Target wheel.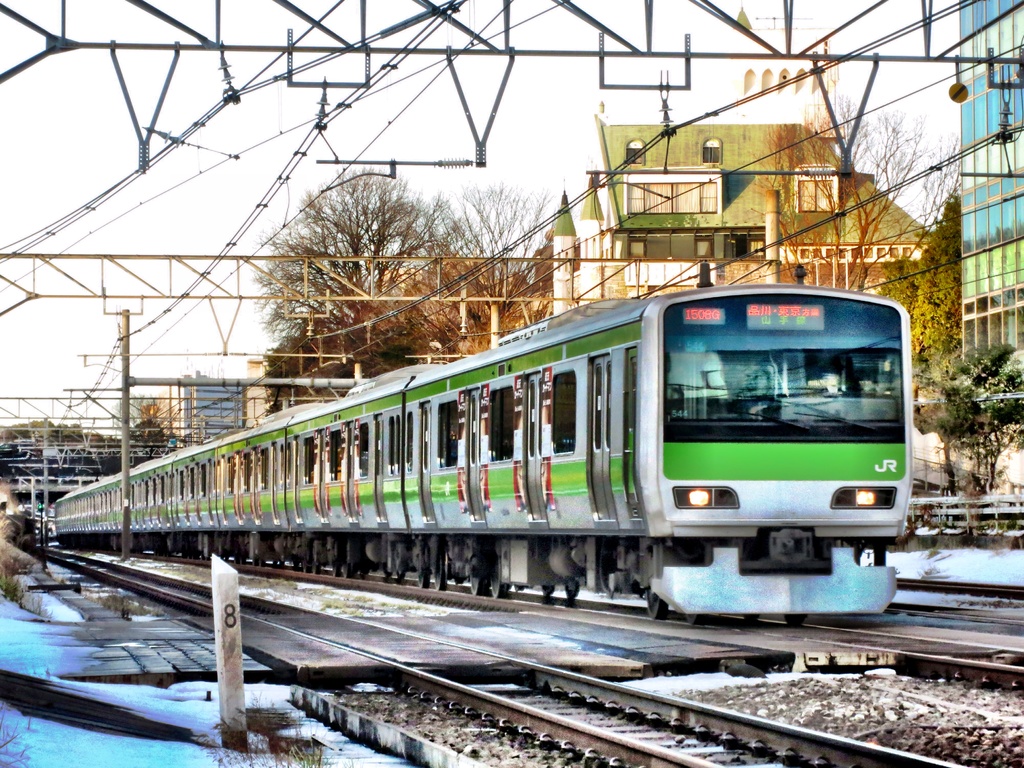
Target region: box=[545, 579, 558, 596].
